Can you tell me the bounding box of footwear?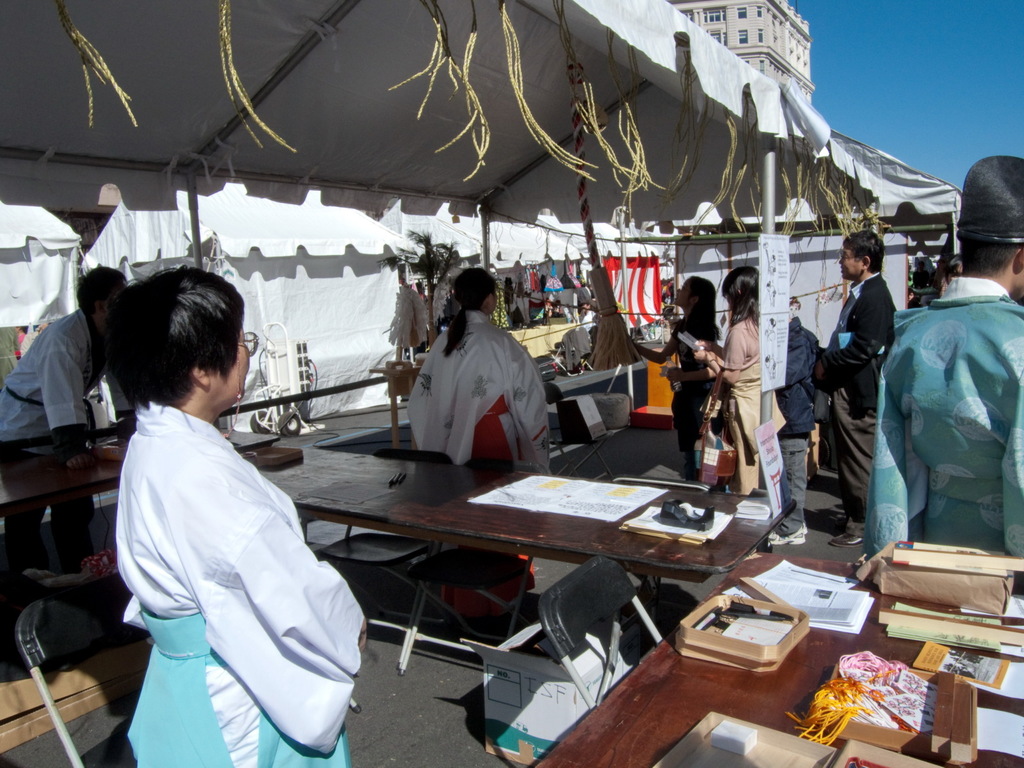
BBox(764, 529, 807, 543).
